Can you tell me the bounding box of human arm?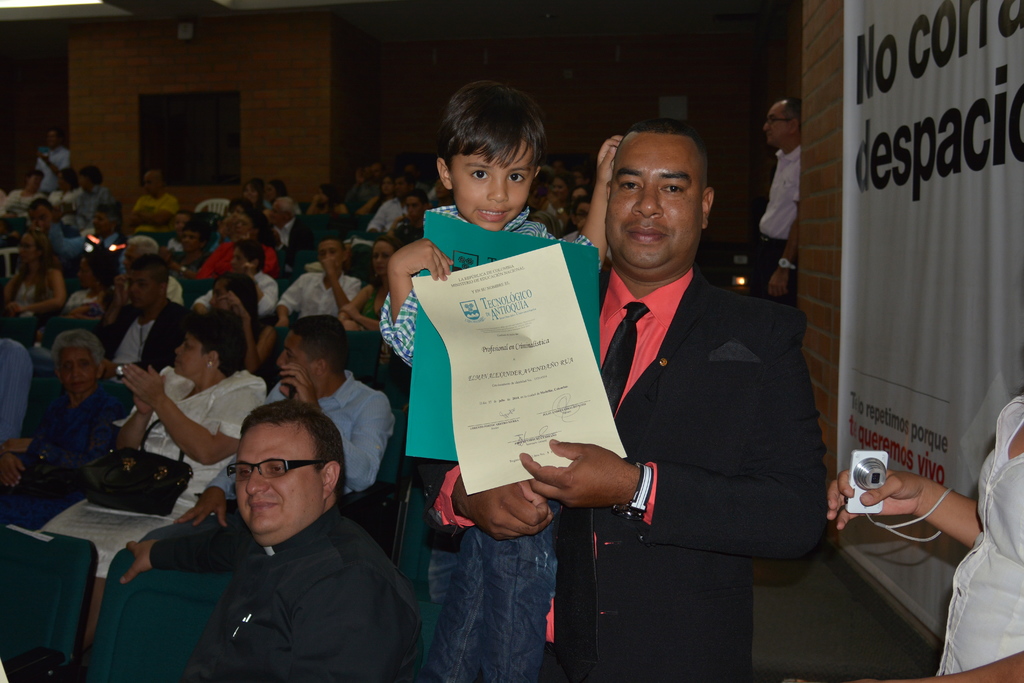
Rect(519, 315, 831, 542).
